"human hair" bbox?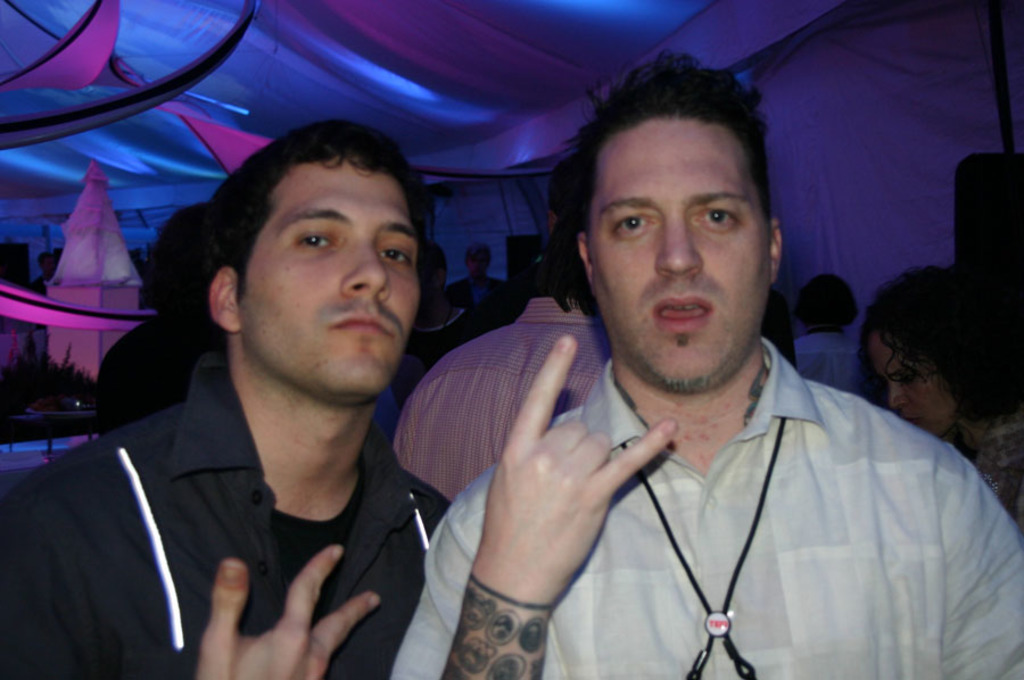
793, 269, 857, 330
